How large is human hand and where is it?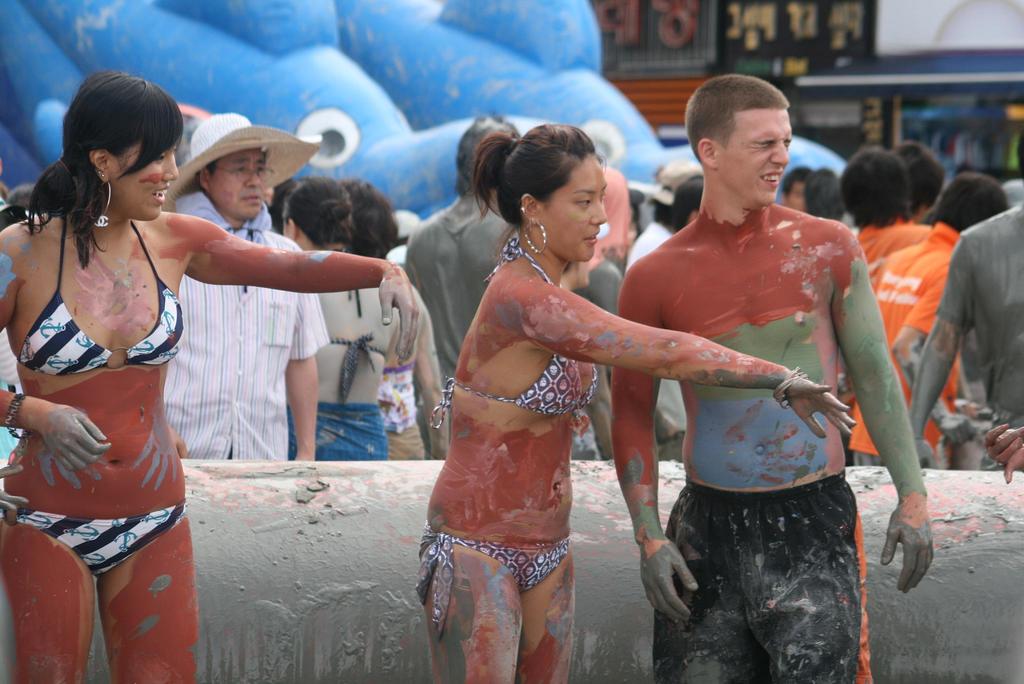
Bounding box: 646,543,710,626.
